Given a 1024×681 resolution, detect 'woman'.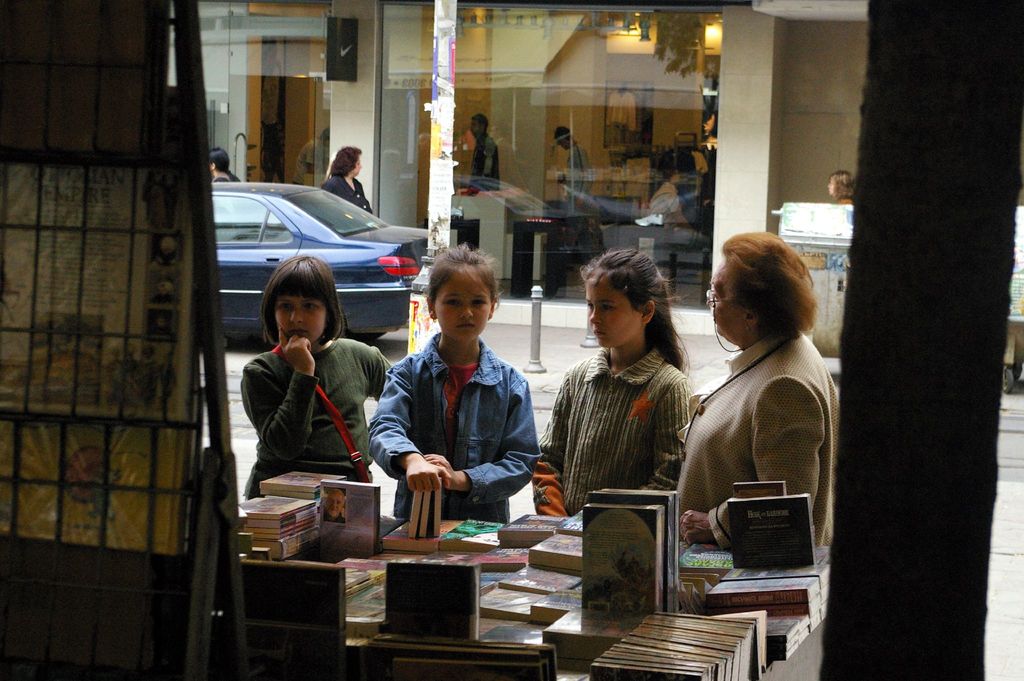
323 140 381 217.
